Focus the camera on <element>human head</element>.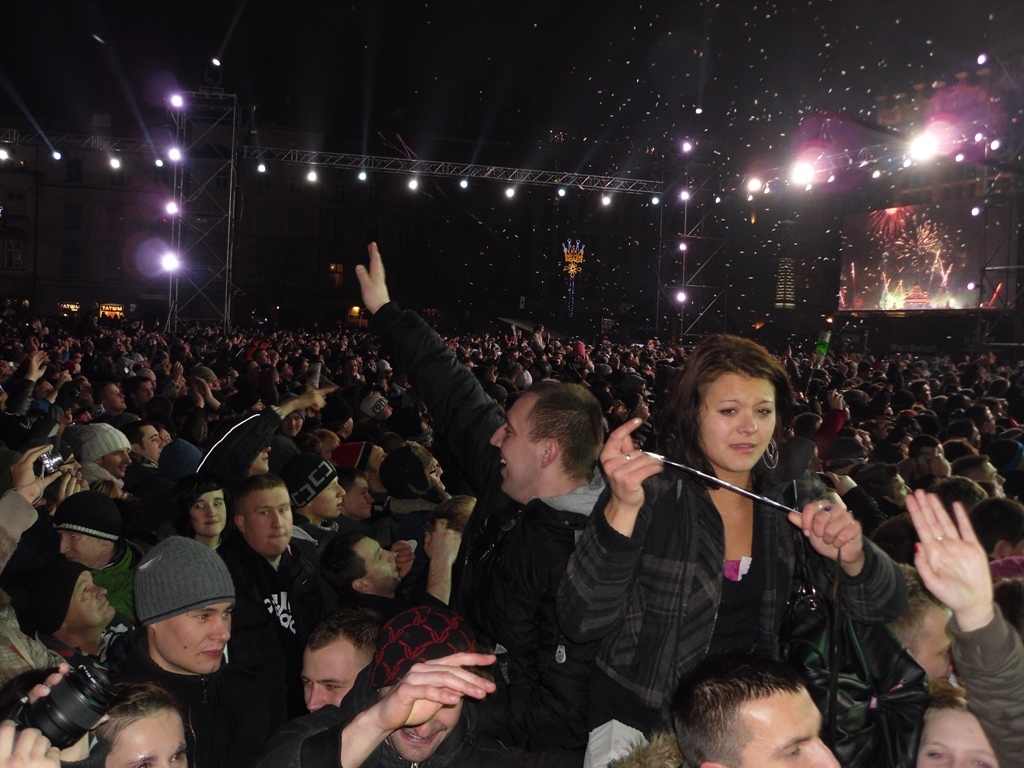
Focus region: (left=53, top=494, right=127, bottom=567).
